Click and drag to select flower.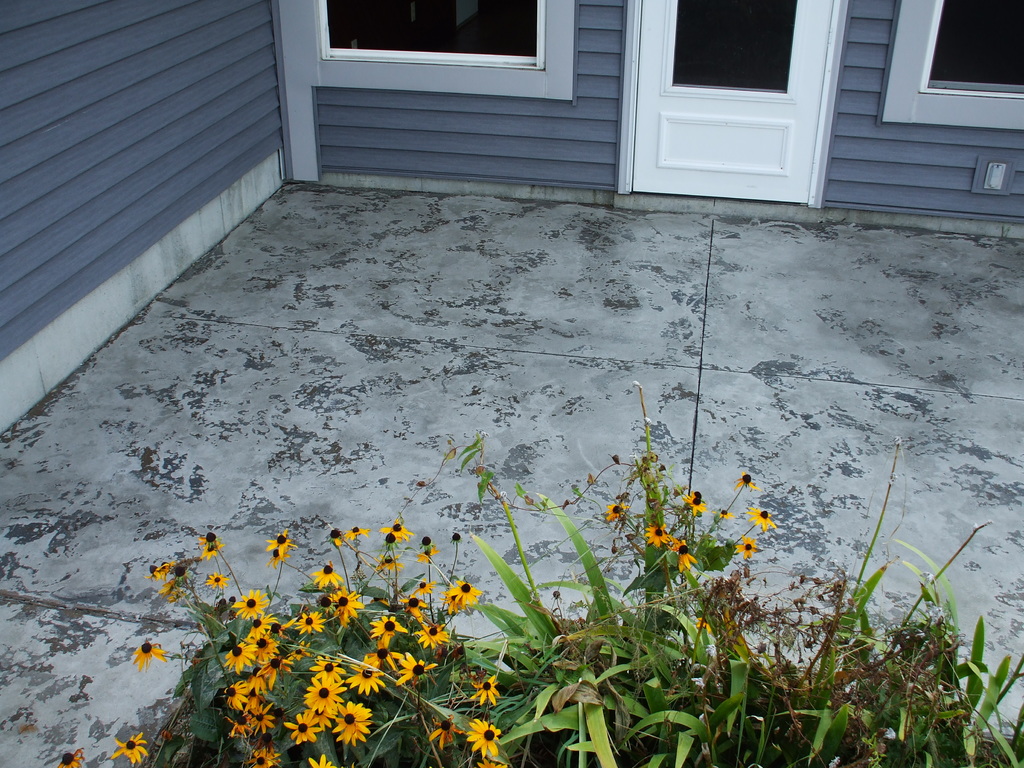
Selection: <bbox>306, 750, 335, 767</bbox>.
